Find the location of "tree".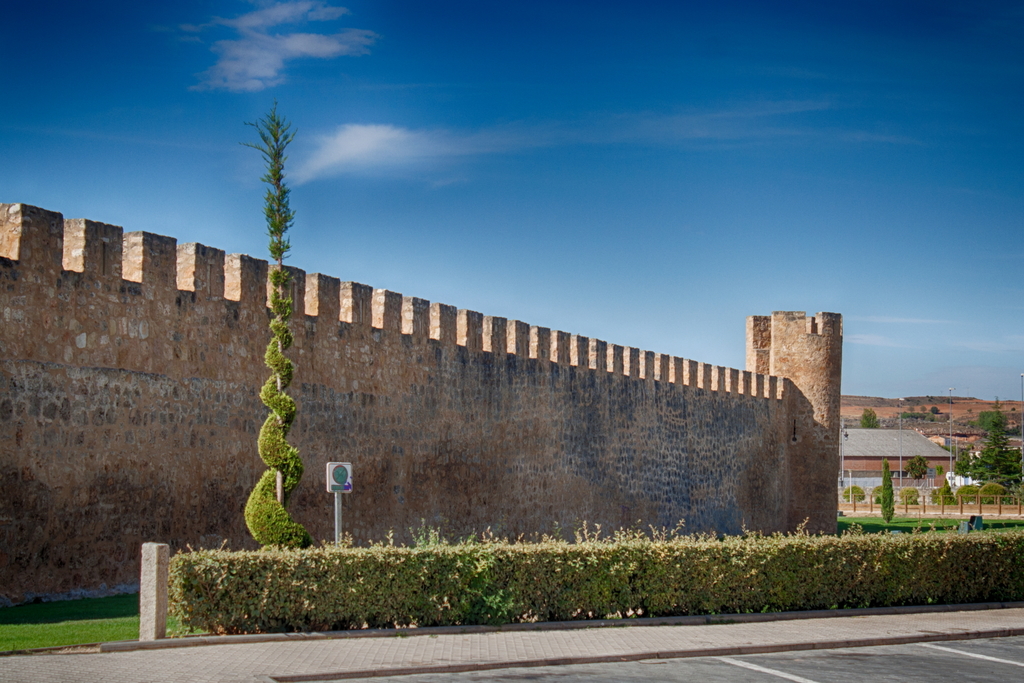
Location: [left=909, top=454, right=929, bottom=480].
